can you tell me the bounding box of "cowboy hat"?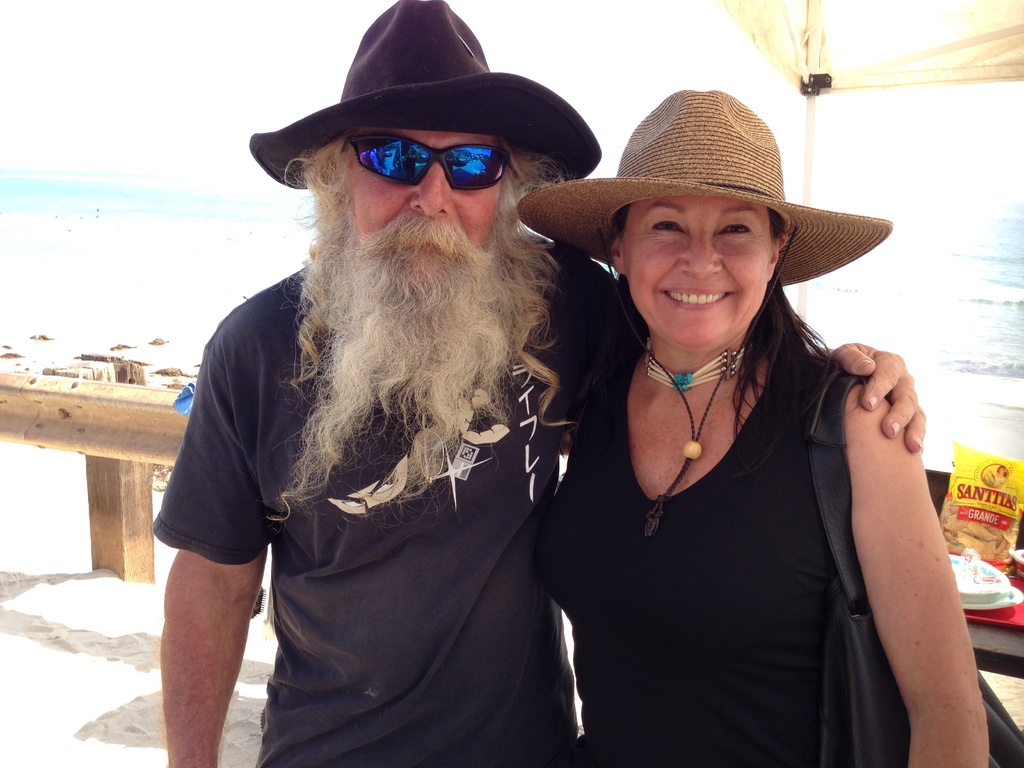
region(513, 89, 890, 538).
